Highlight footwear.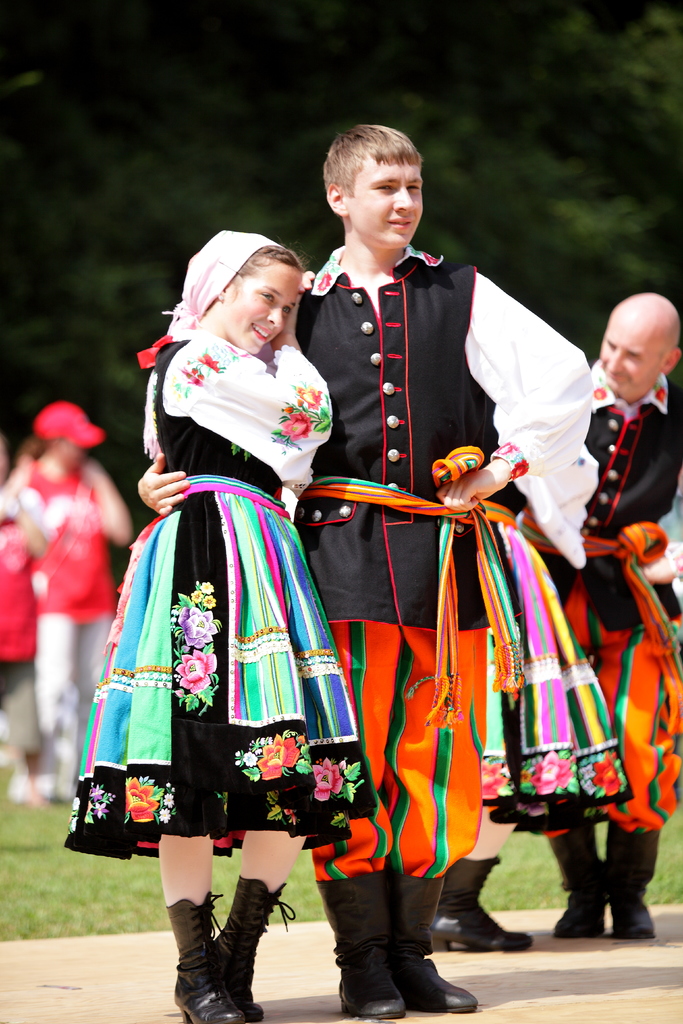
Highlighted region: <bbox>226, 972, 268, 1023</bbox>.
